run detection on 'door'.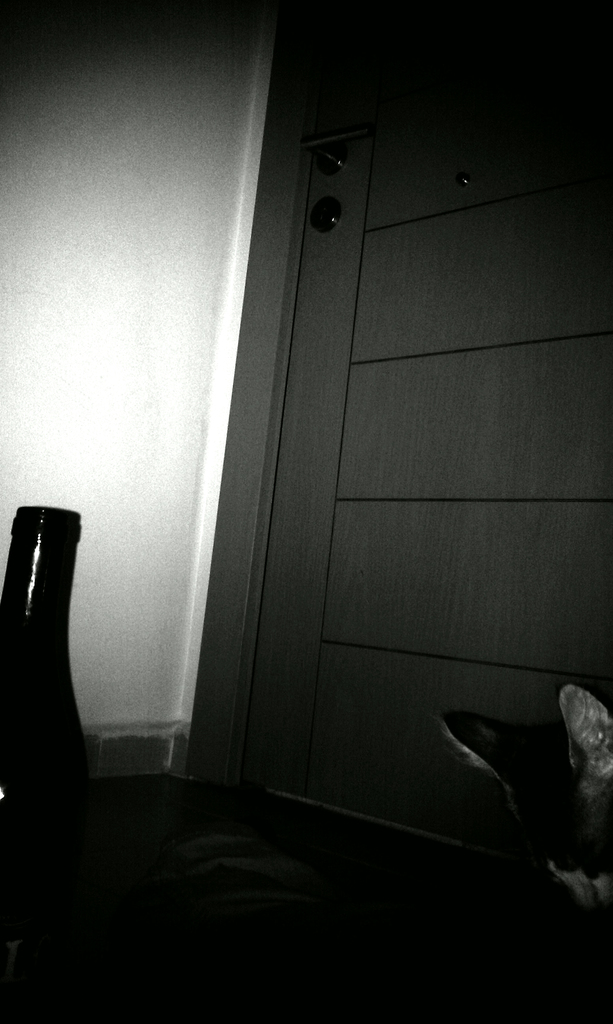
Result: x1=237, y1=1, x2=612, y2=912.
